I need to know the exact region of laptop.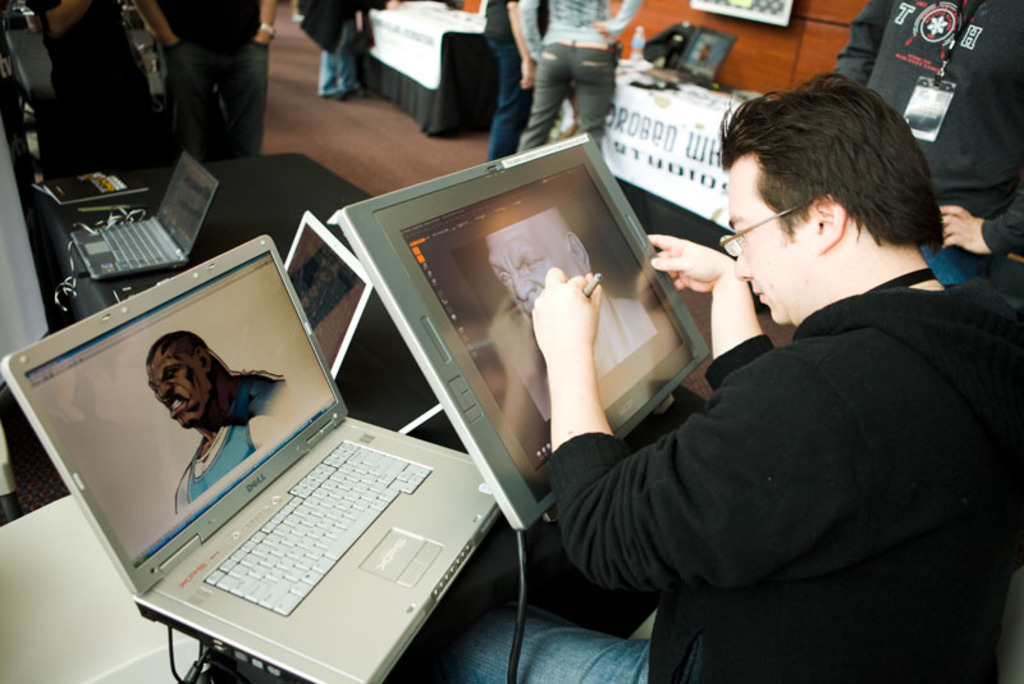
Region: rect(3, 232, 498, 683).
